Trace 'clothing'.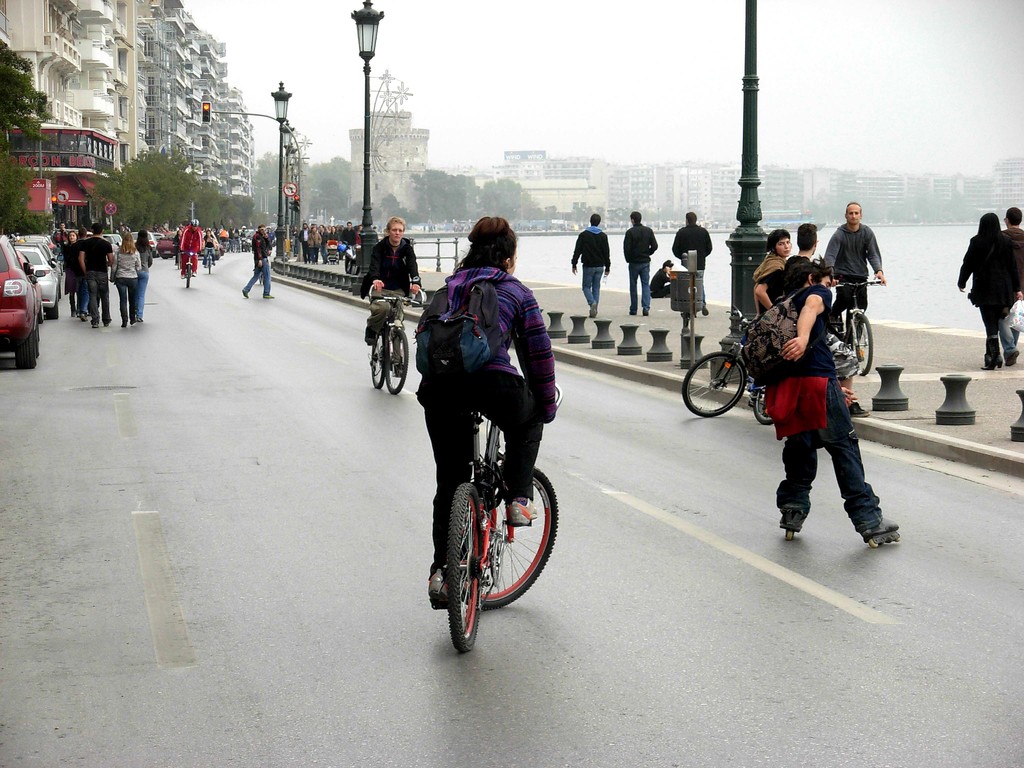
Traced to (271, 234, 274, 248).
